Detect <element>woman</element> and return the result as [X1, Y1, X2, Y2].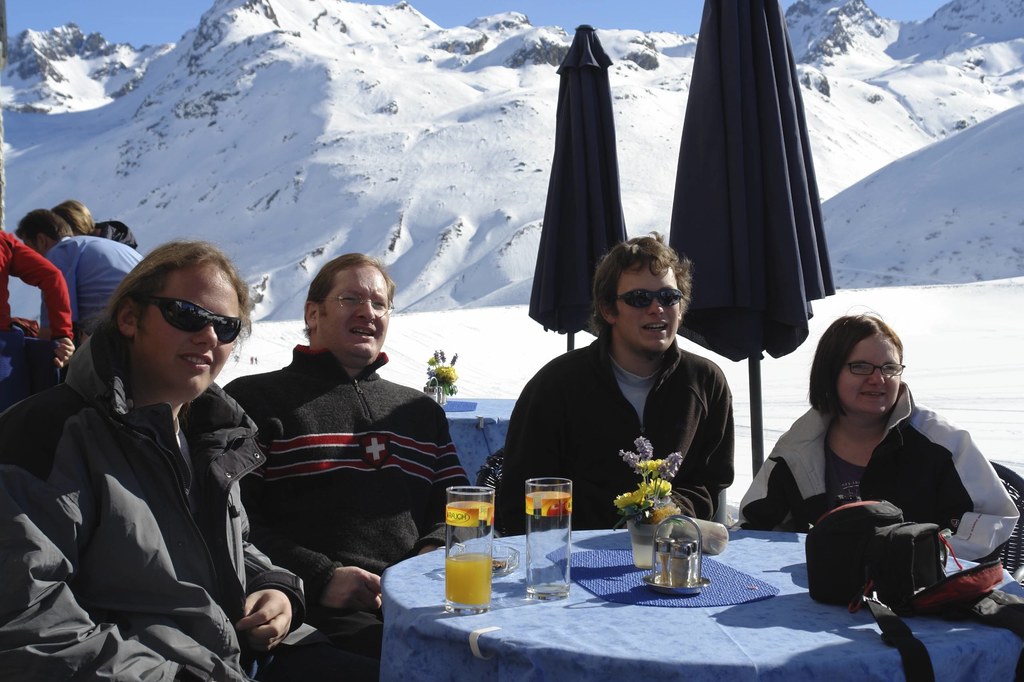
[735, 306, 1020, 561].
